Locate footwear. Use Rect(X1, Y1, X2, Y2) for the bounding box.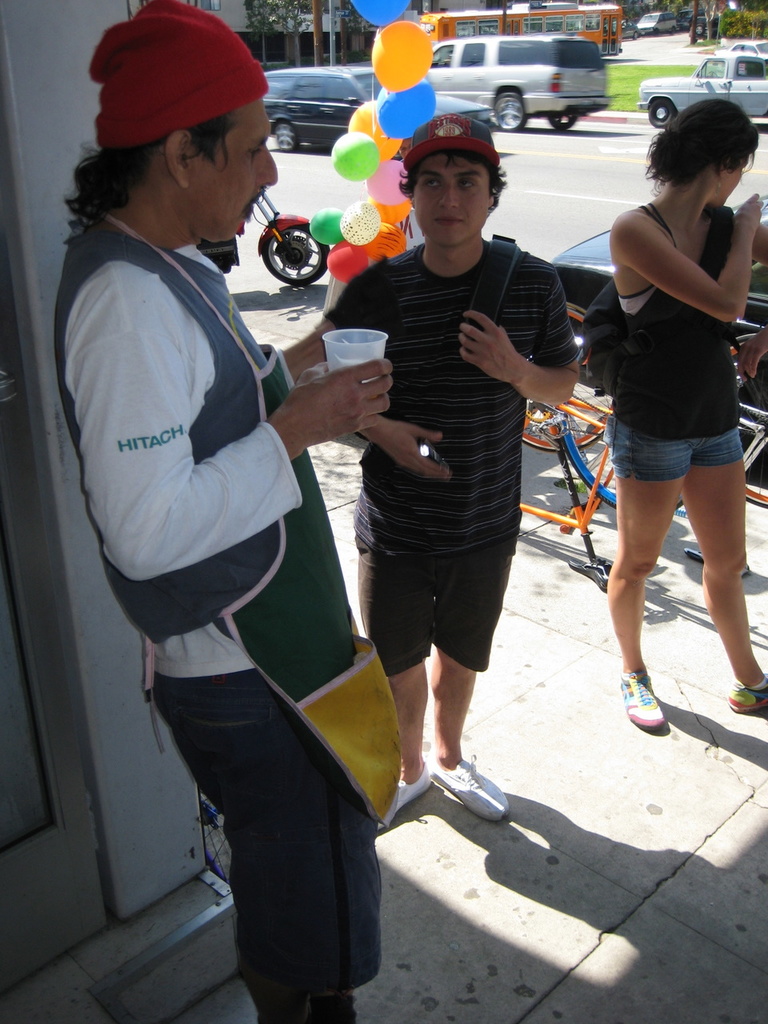
Rect(726, 667, 767, 714).
